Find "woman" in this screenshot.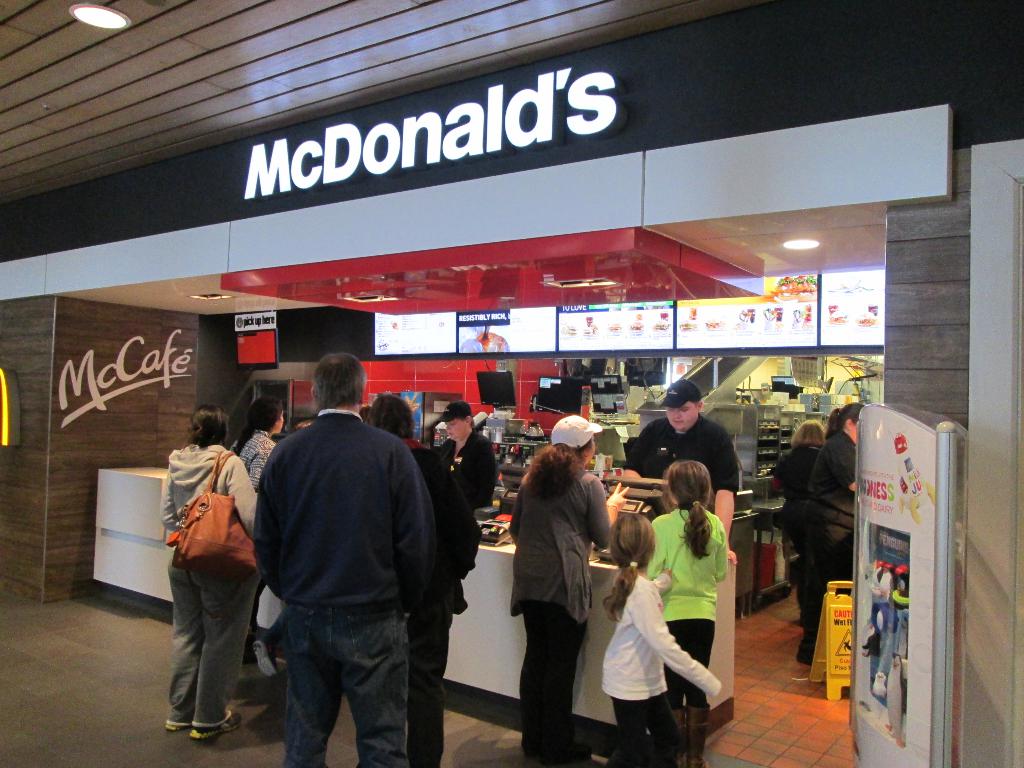
The bounding box for "woman" is bbox=(228, 396, 288, 636).
